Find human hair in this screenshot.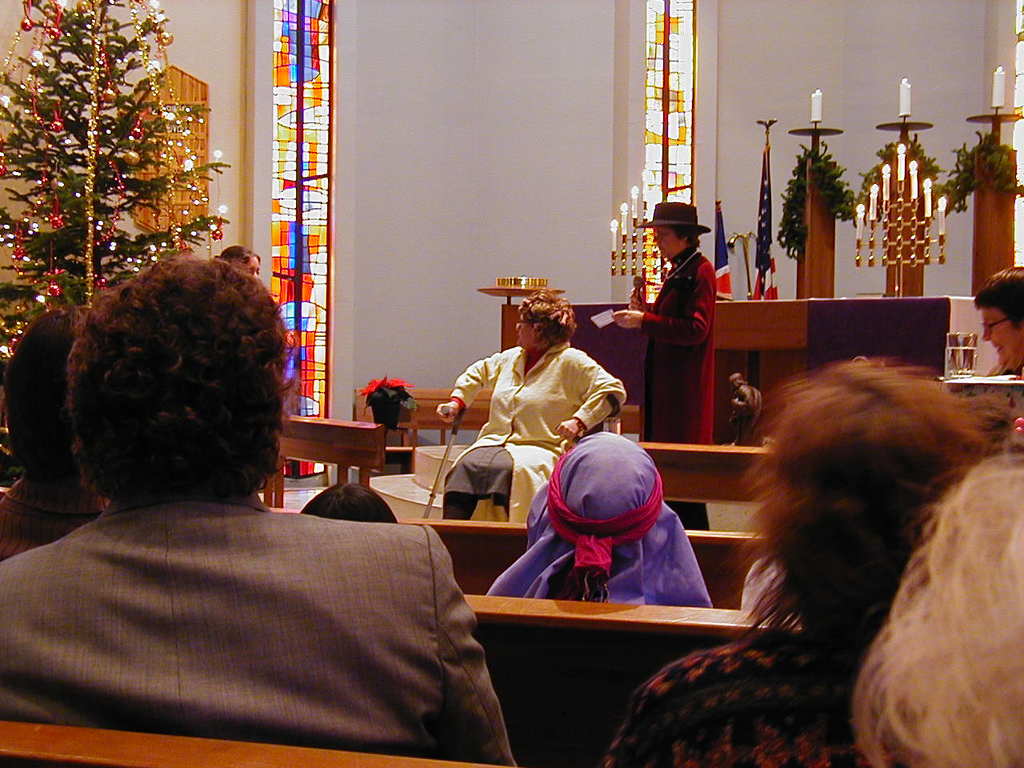
The bounding box for human hair is pyautogui.locateOnScreen(674, 226, 702, 248).
